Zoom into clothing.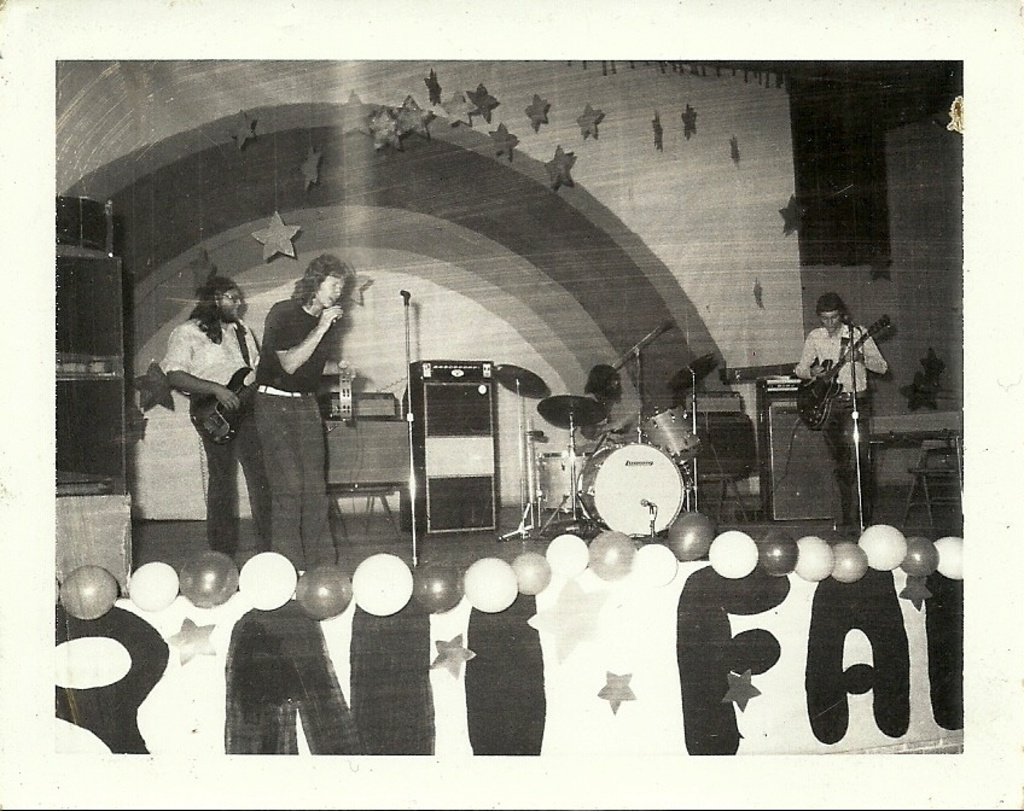
Zoom target: [x1=225, y1=262, x2=351, y2=549].
